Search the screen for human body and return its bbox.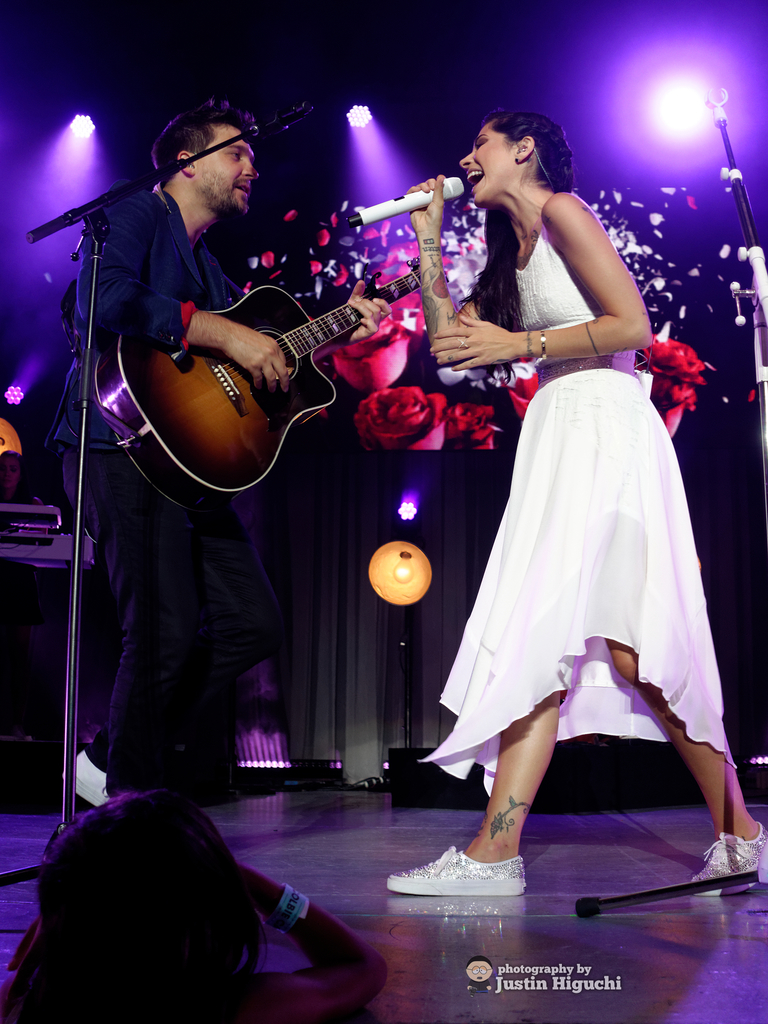
Found: bbox=(439, 102, 671, 705).
